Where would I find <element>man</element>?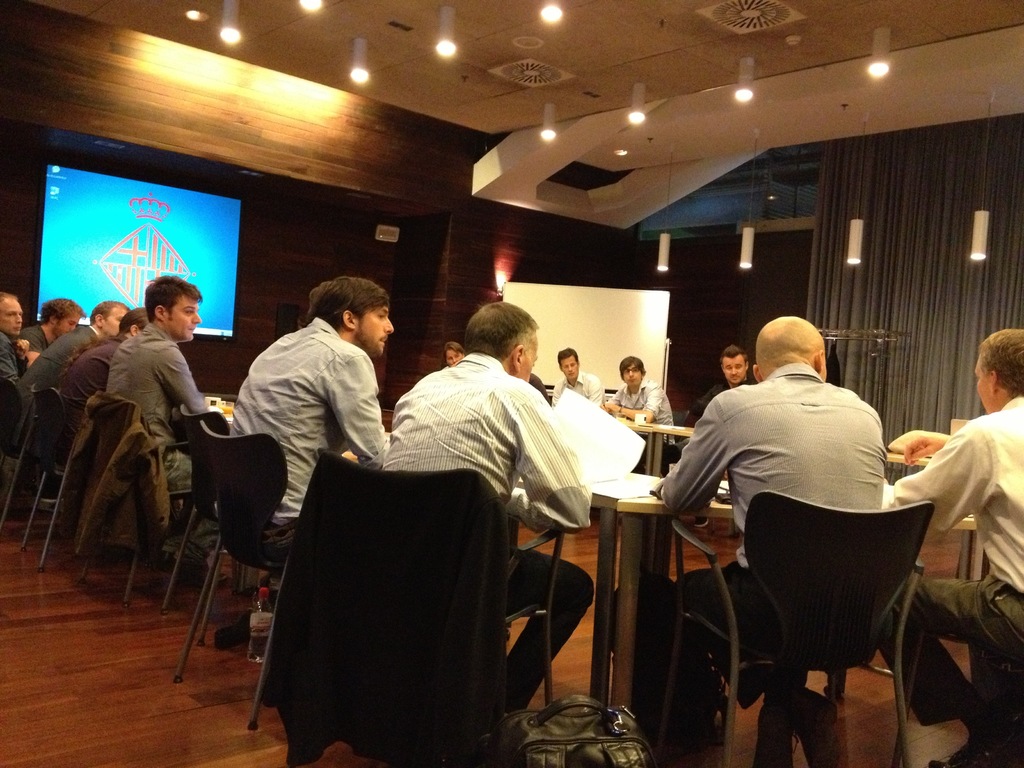
At 235 278 397 573.
